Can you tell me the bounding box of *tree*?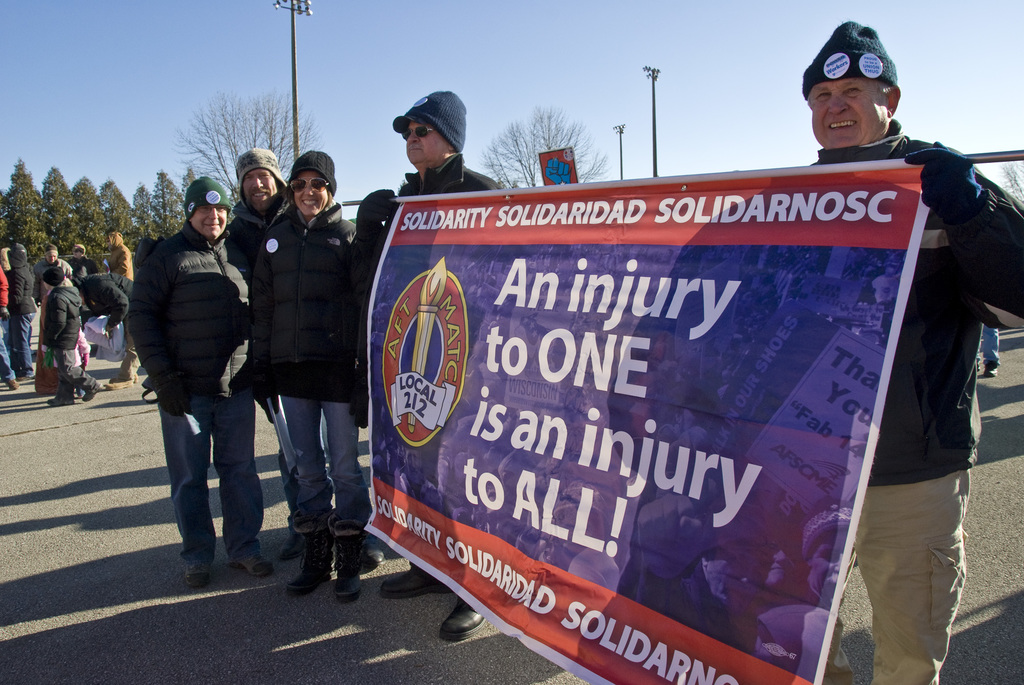
64:172:110:264.
